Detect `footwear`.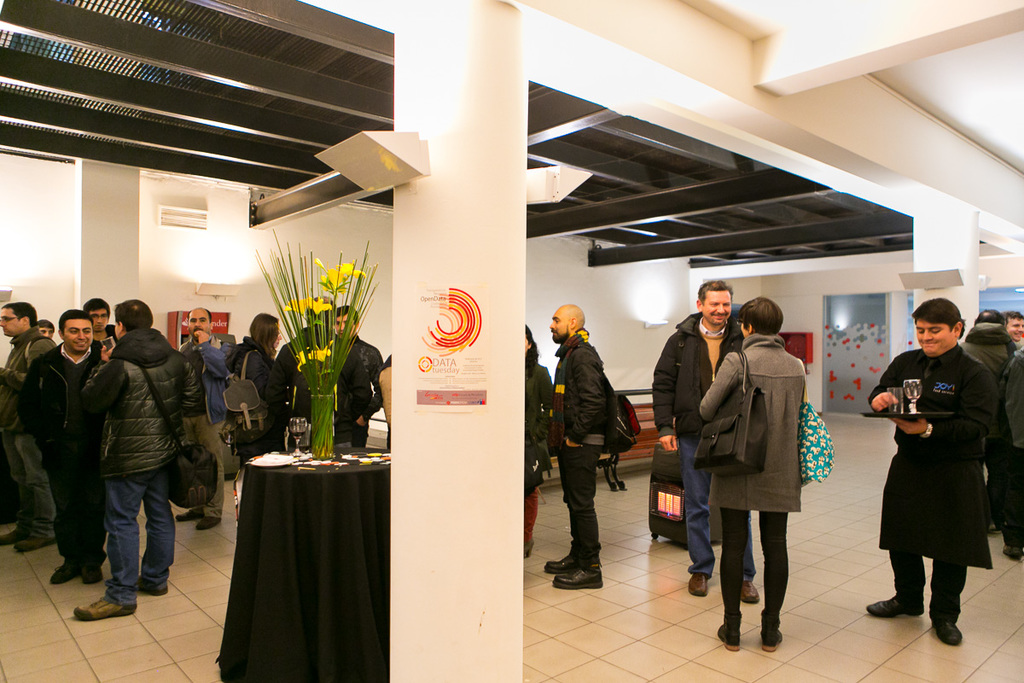
Detected at select_region(0, 526, 38, 547).
